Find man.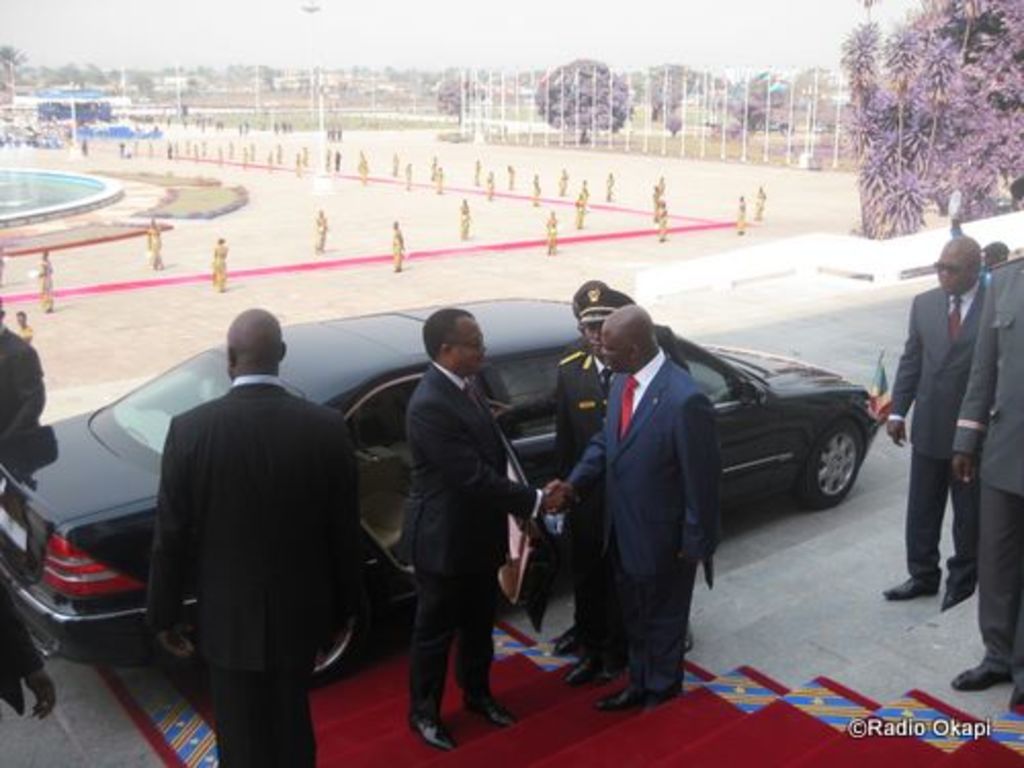
x1=430 y1=152 x2=440 y2=164.
